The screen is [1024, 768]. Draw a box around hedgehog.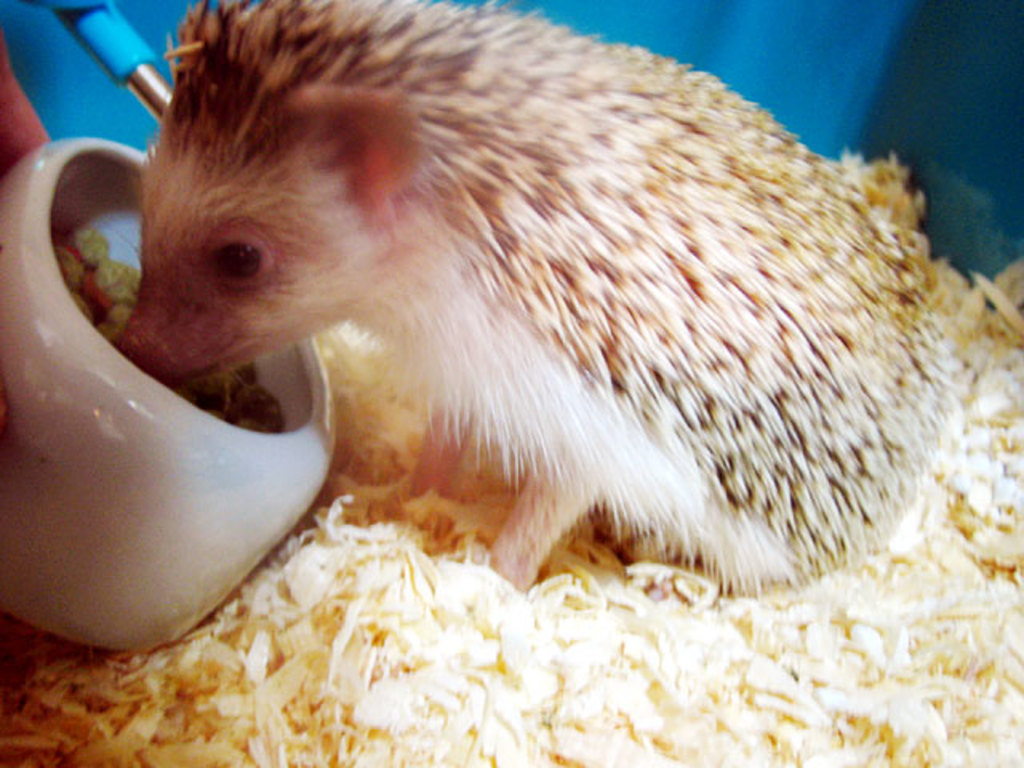
bbox=[107, 0, 971, 595].
